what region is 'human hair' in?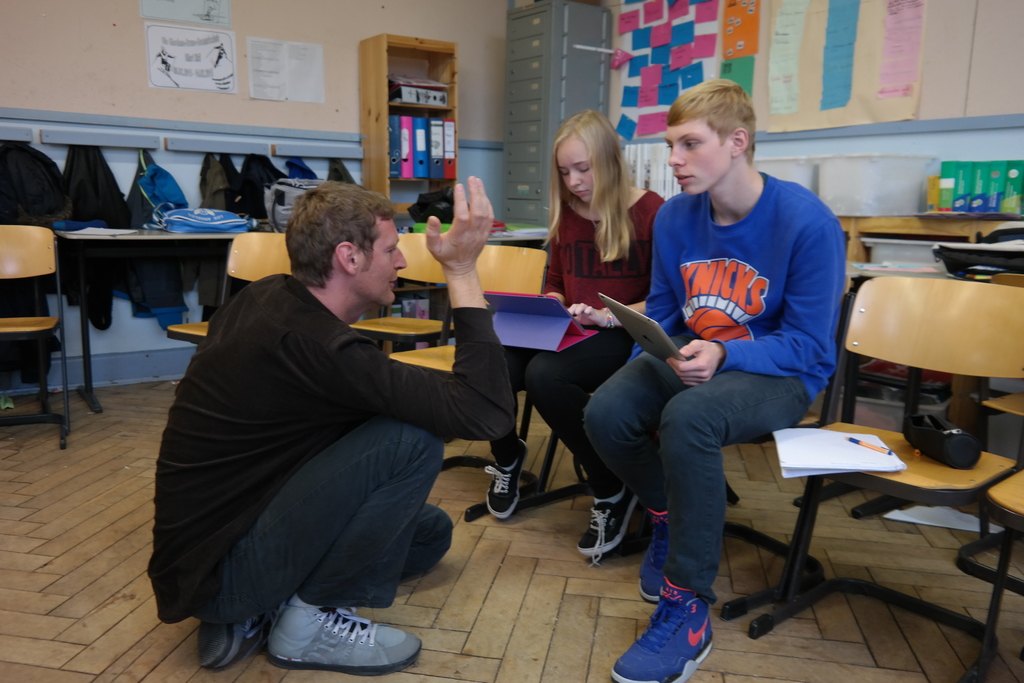
[left=665, top=76, right=757, bottom=162].
